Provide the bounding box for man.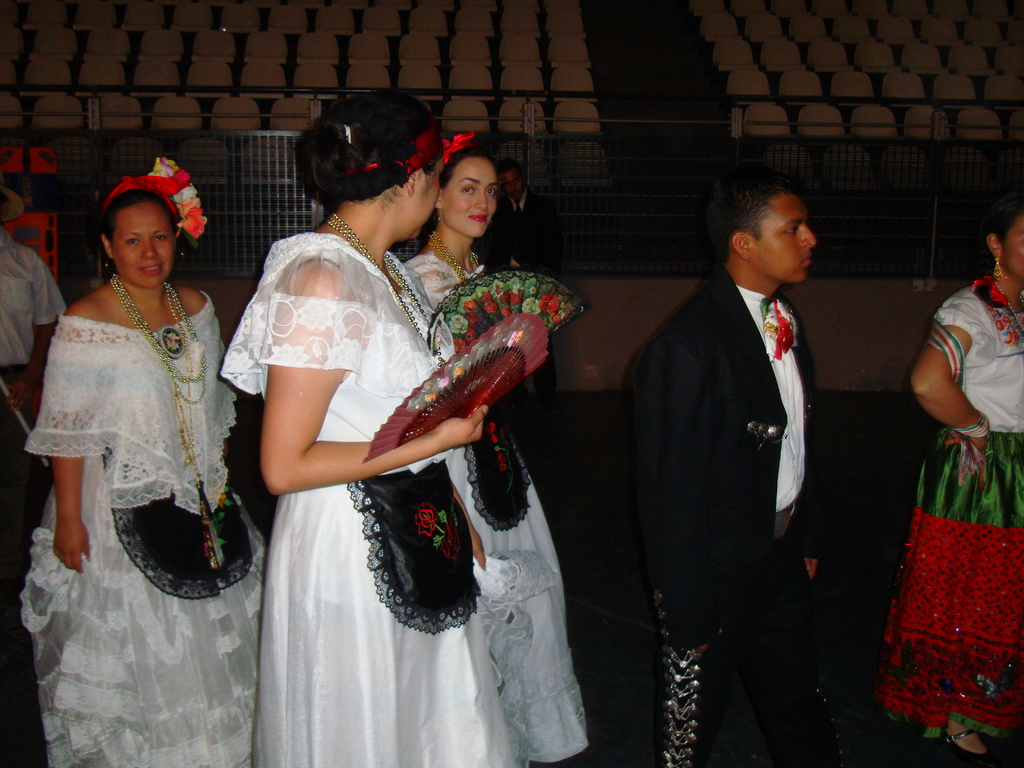
l=491, t=161, r=568, b=413.
